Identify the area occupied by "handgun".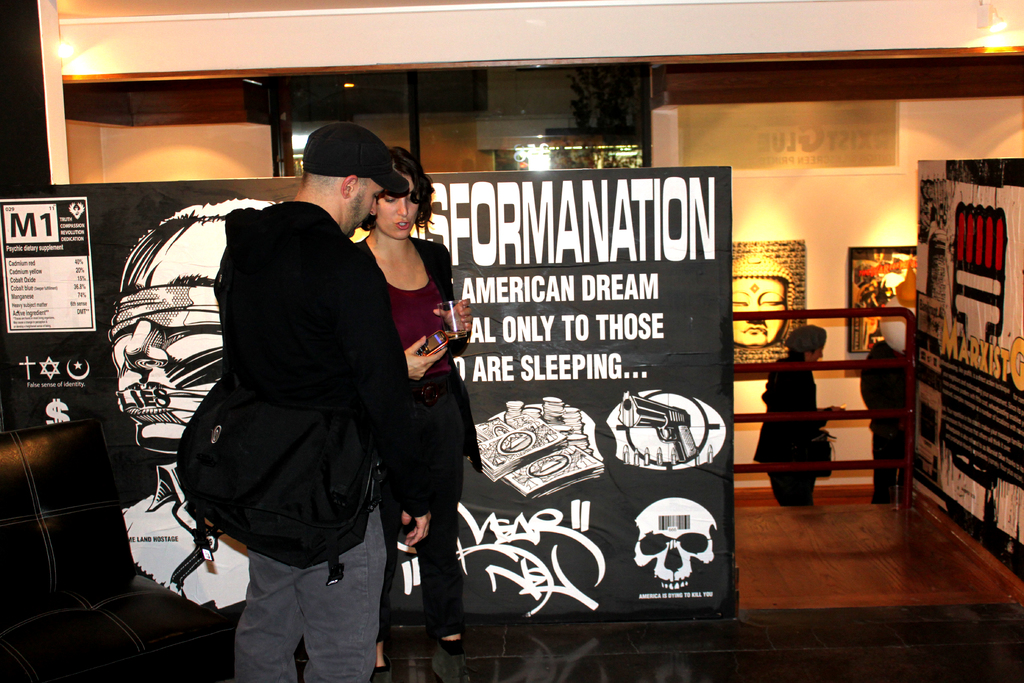
Area: BBox(620, 390, 699, 463).
